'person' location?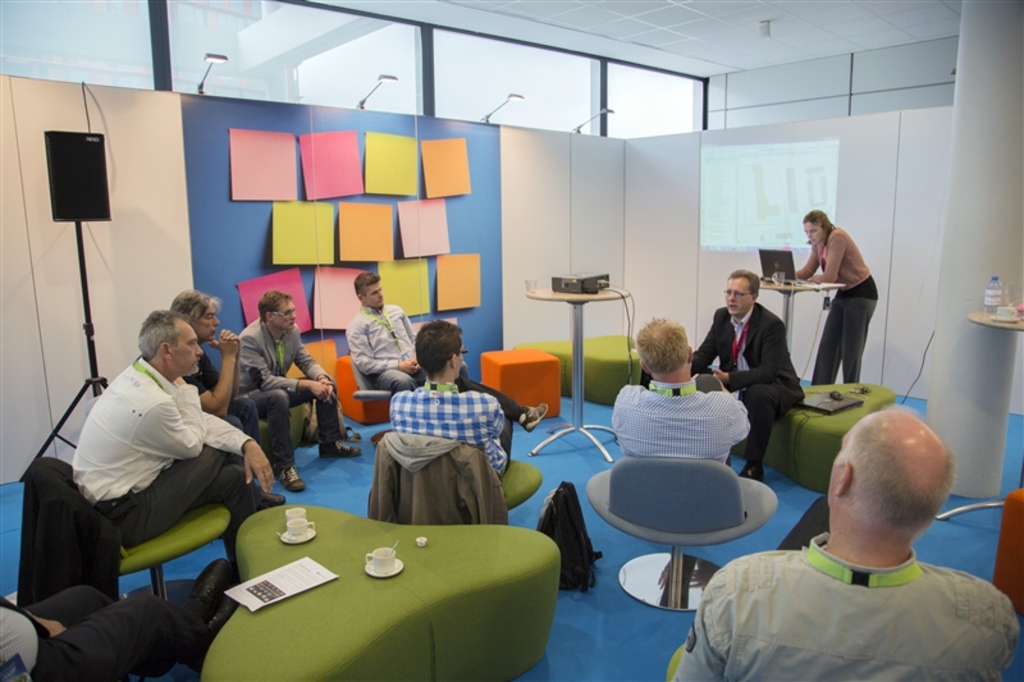
bbox(65, 302, 287, 591)
